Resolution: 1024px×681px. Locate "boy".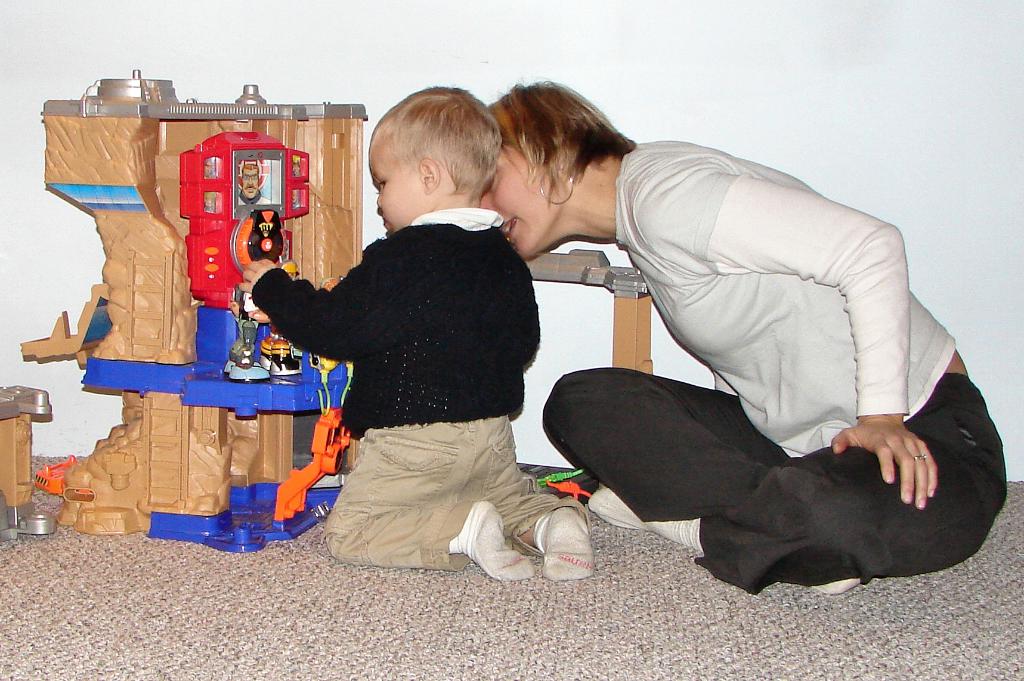
237:89:594:580.
